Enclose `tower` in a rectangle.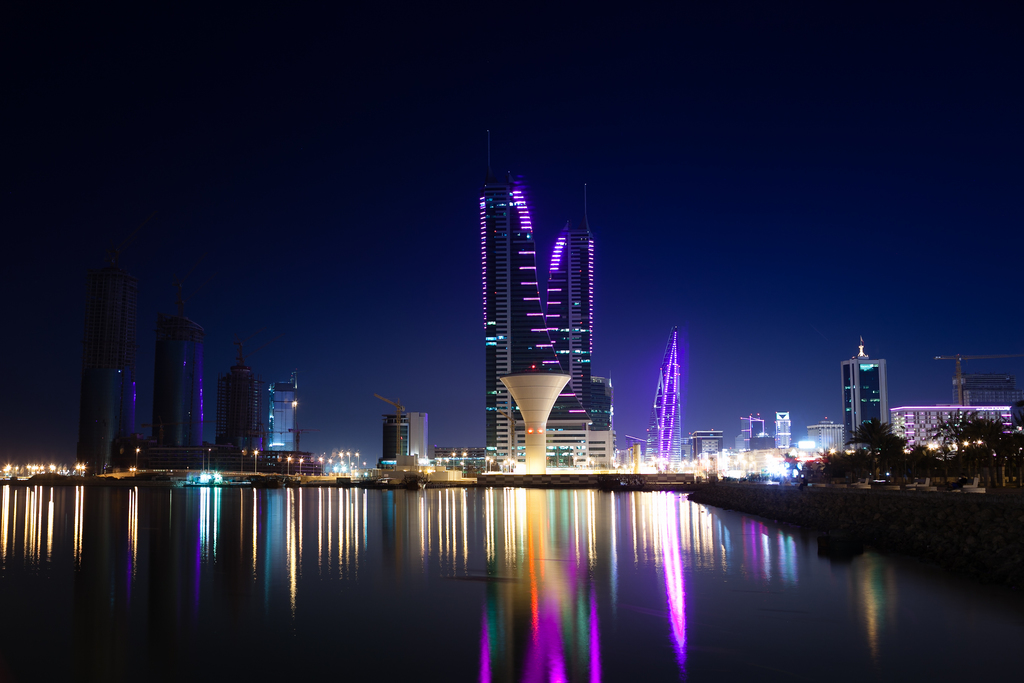
[273,378,304,454].
